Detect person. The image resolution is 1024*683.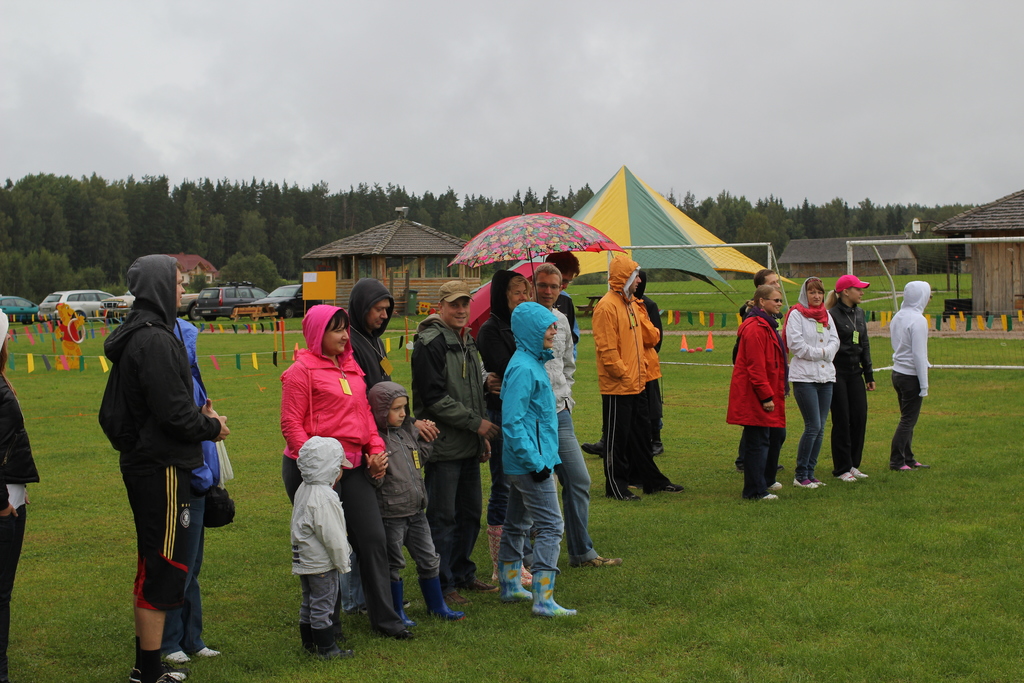
select_region(278, 297, 417, 653).
